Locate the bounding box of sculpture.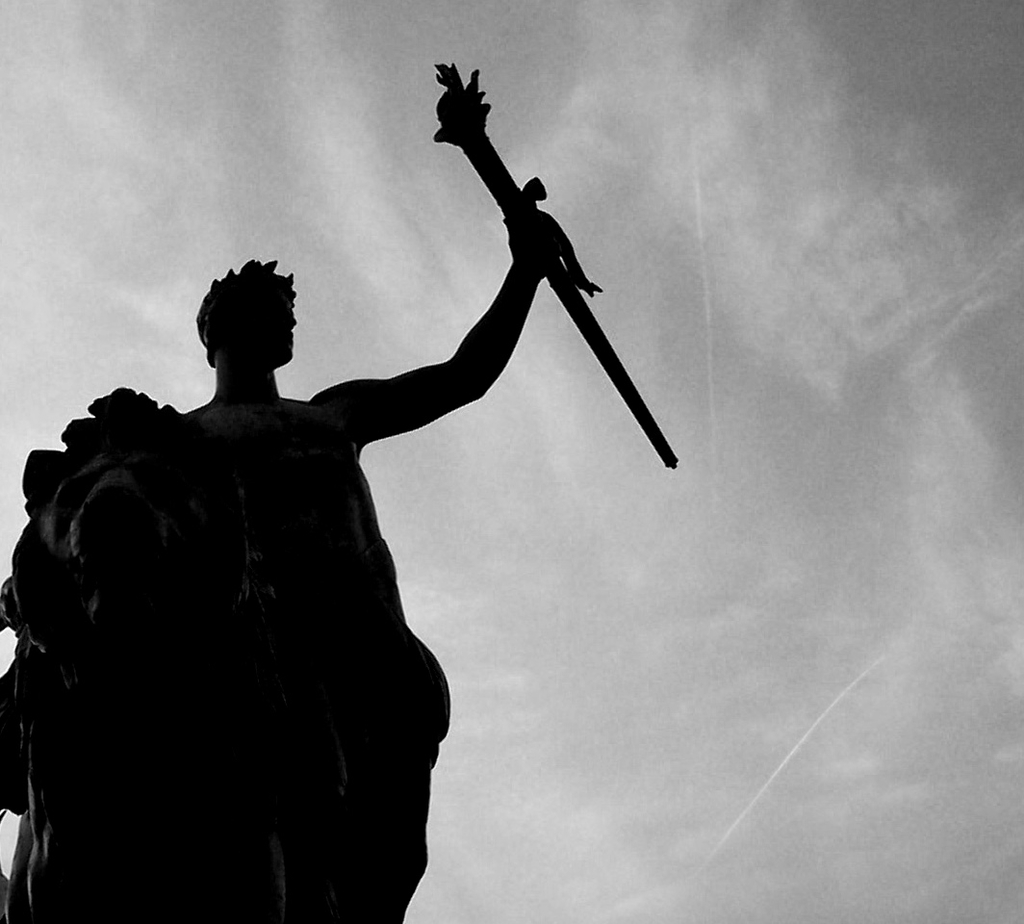
Bounding box: [38,101,669,918].
